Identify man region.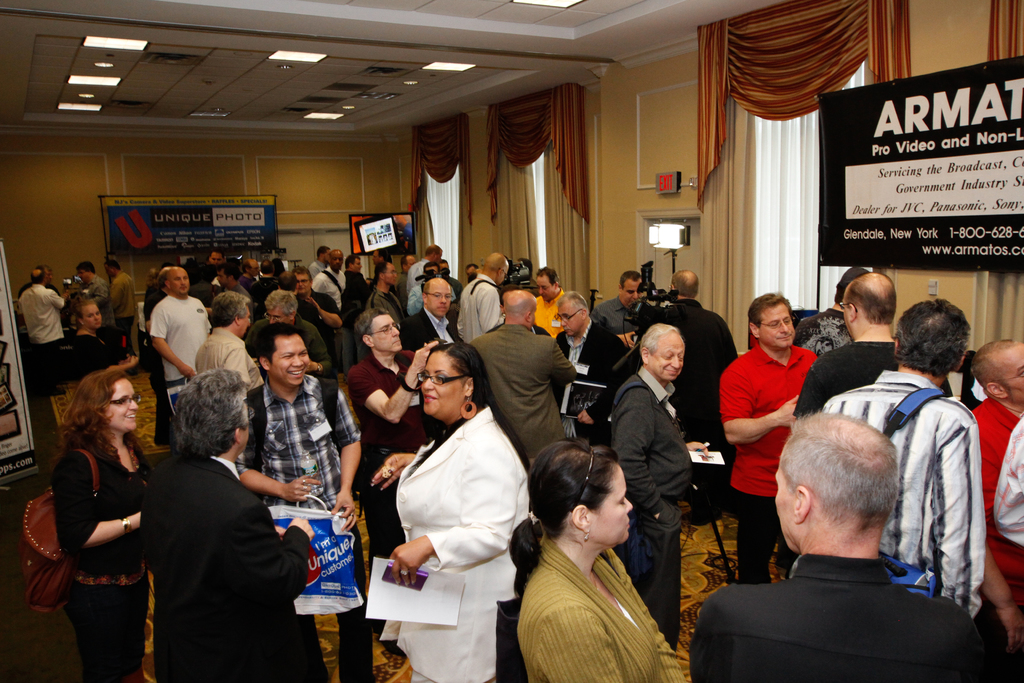
Region: rect(824, 300, 969, 589).
